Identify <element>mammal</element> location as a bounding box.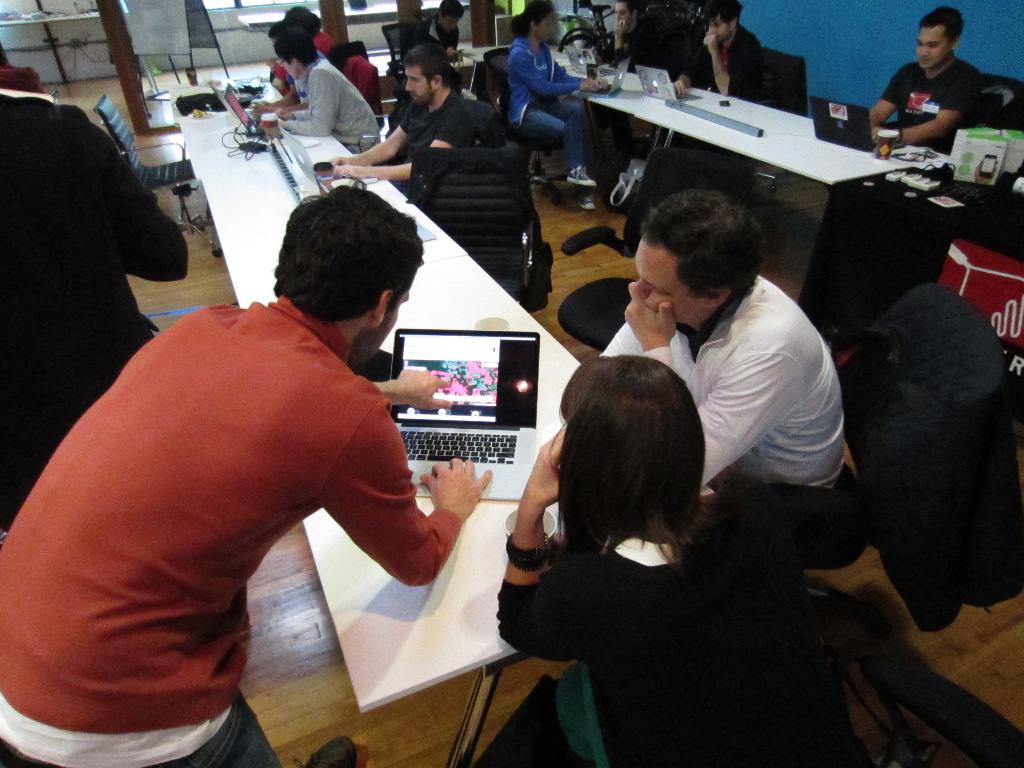
<region>600, 0, 677, 169</region>.
